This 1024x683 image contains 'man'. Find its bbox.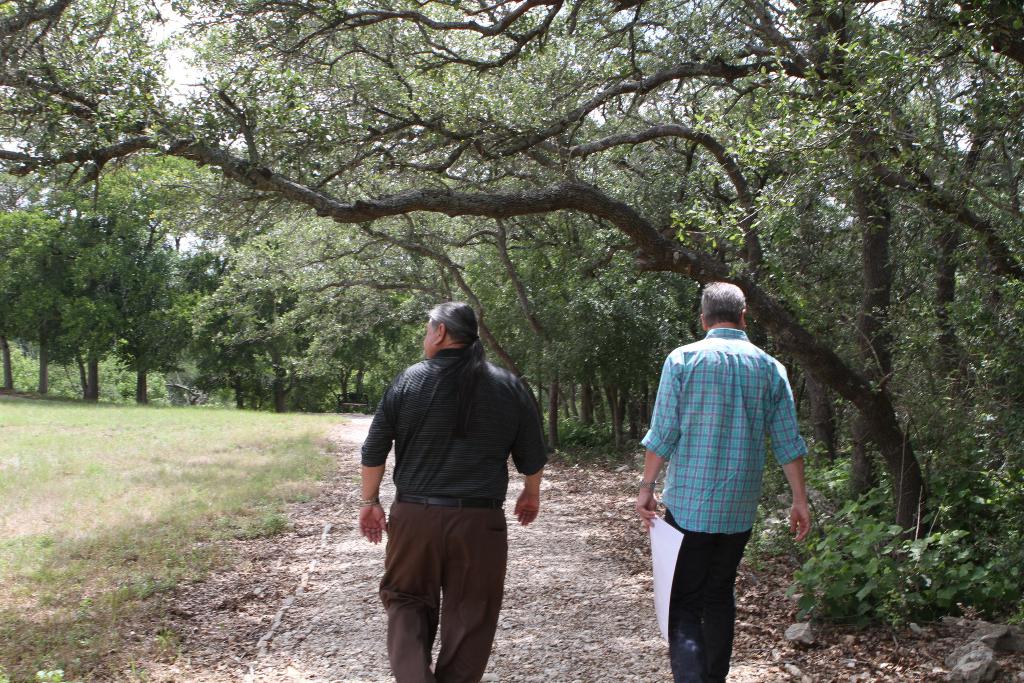
350,299,548,682.
